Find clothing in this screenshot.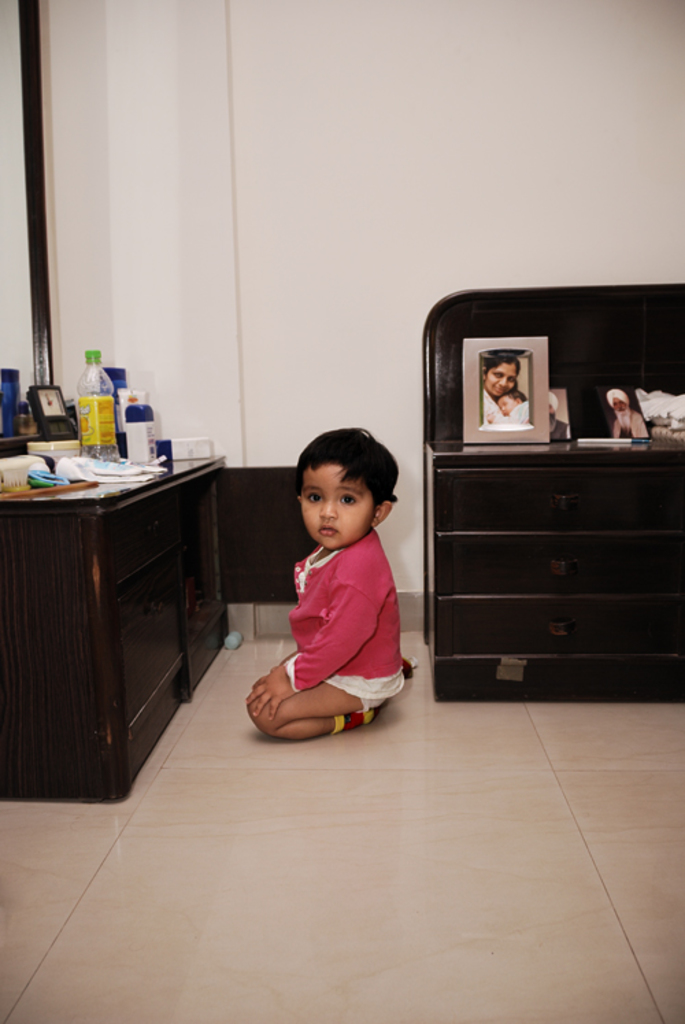
The bounding box for clothing is (left=492, top=400, right=526, bottom=424).
